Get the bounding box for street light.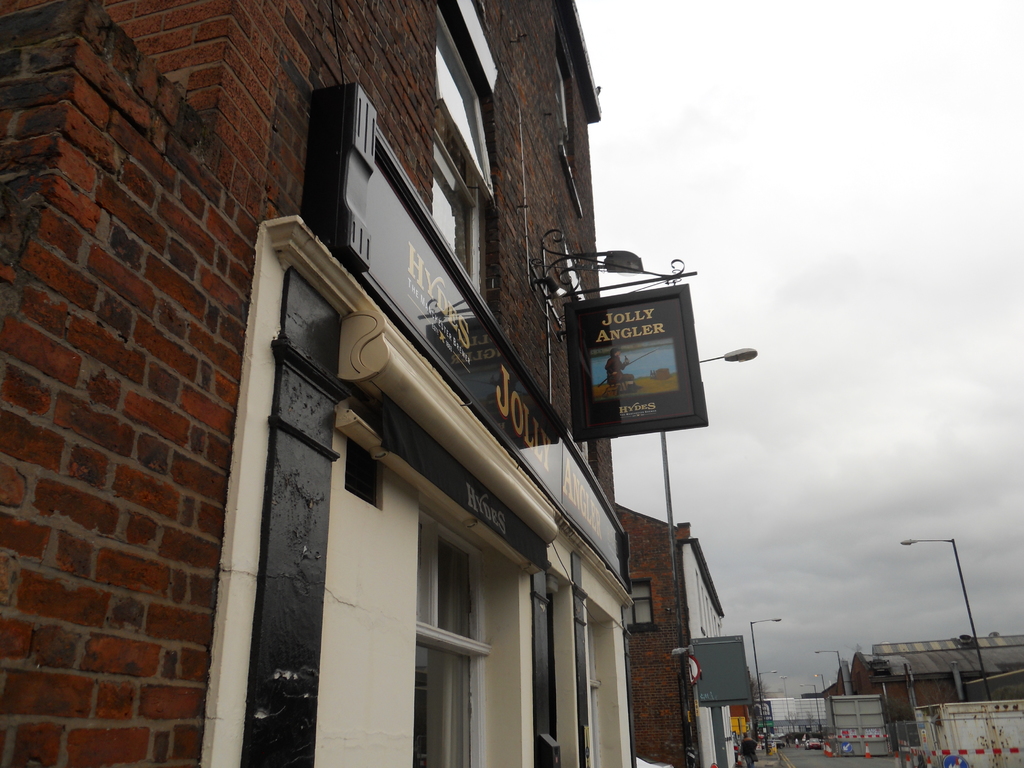
(left=653, top=348, right=755, bottom=762).
